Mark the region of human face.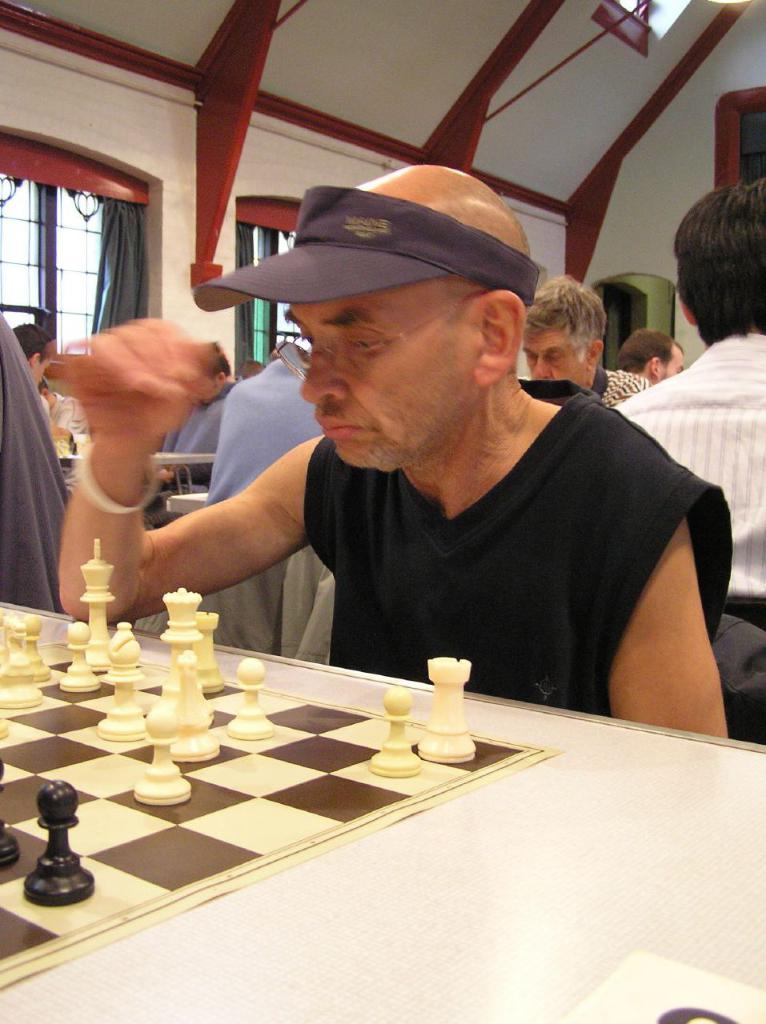
Region: left=658, top=344, right=686, bottom=385.
